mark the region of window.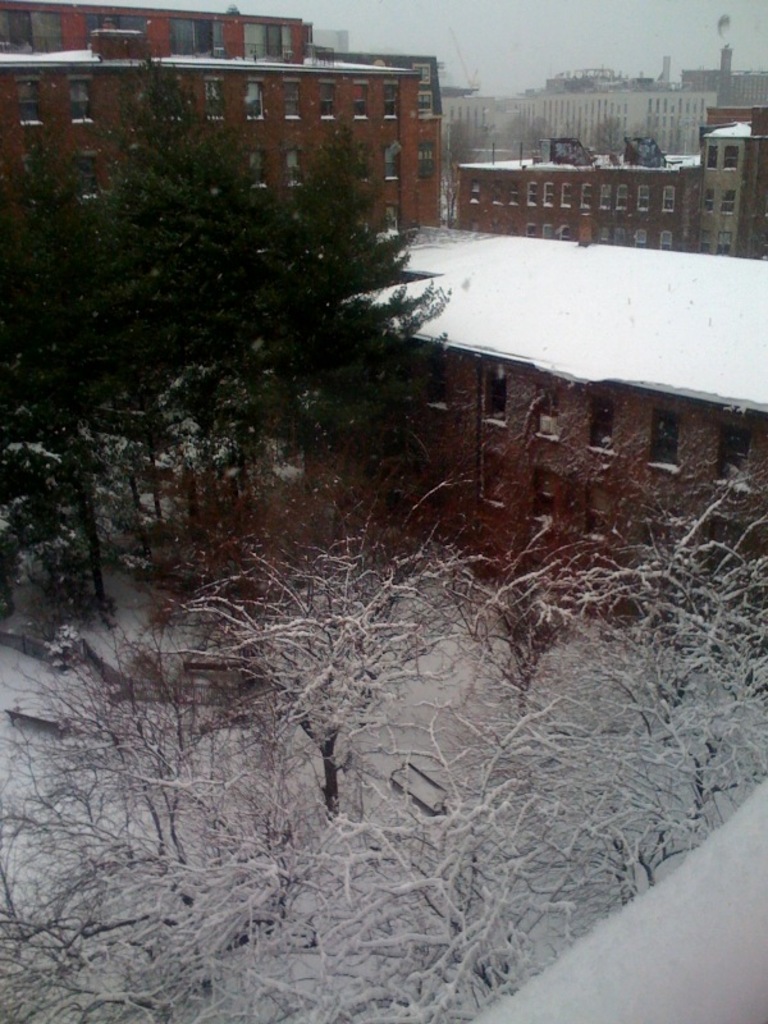
Region: (left=238, top=15, right=296, bottom=69).
